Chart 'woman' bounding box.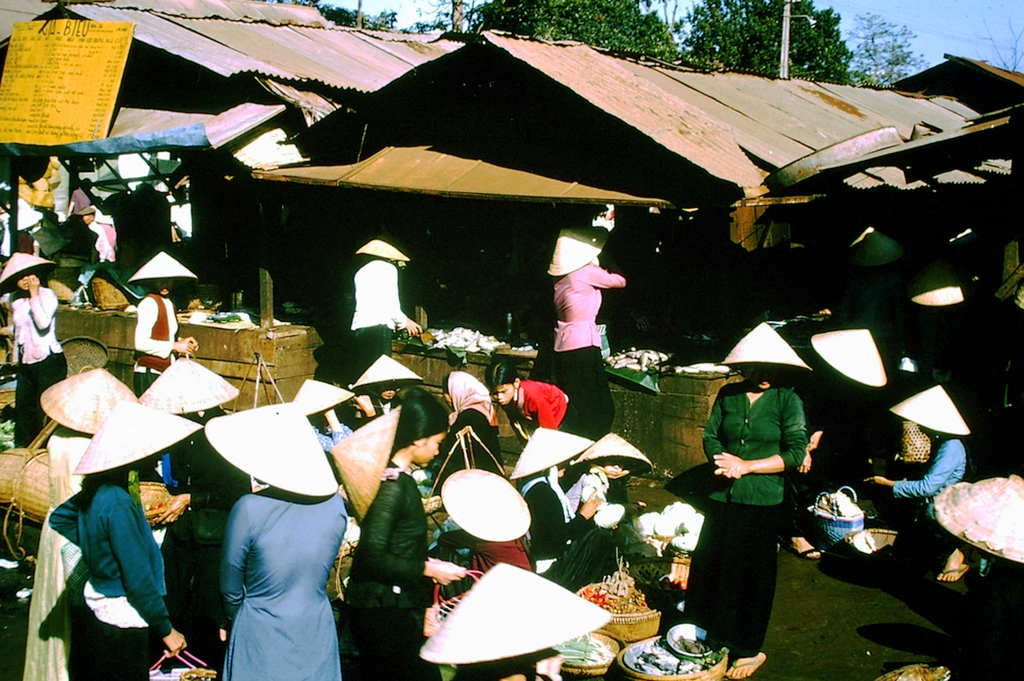
Charted: [864,381,971,575].
